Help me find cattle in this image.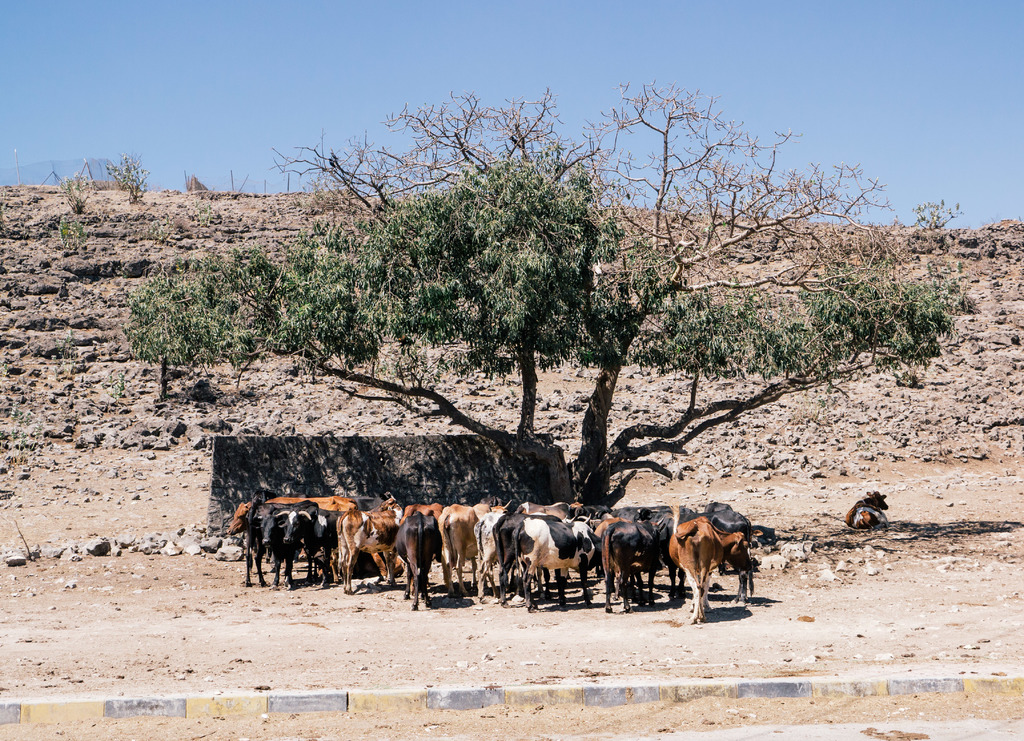
Found it: (278,509,339,589).
